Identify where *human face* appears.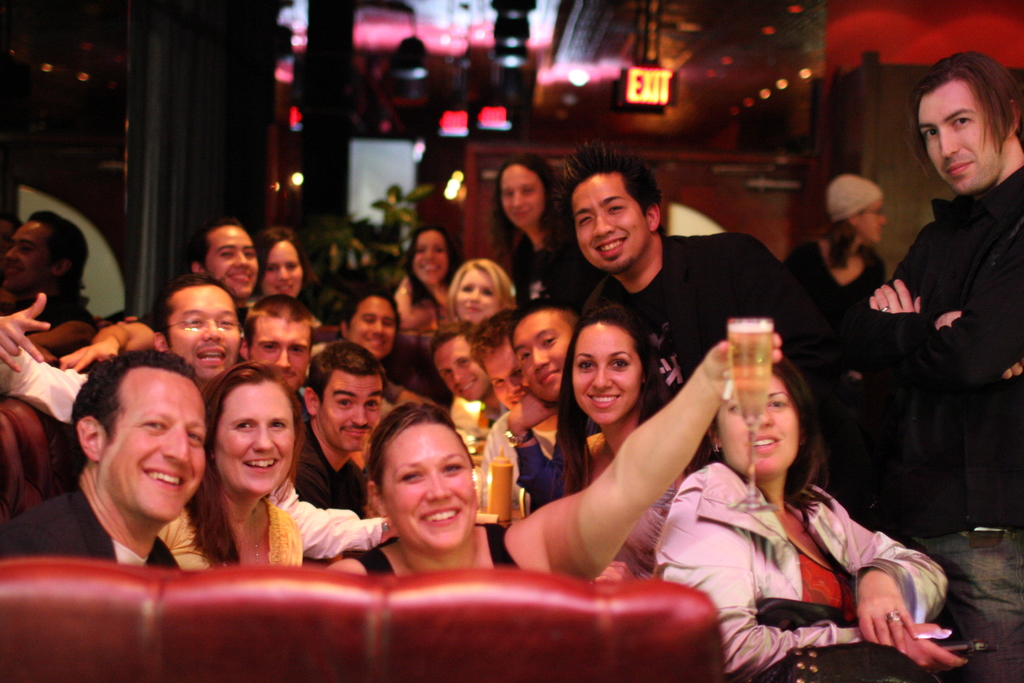
Appears at [114, 372, 207, 520].
